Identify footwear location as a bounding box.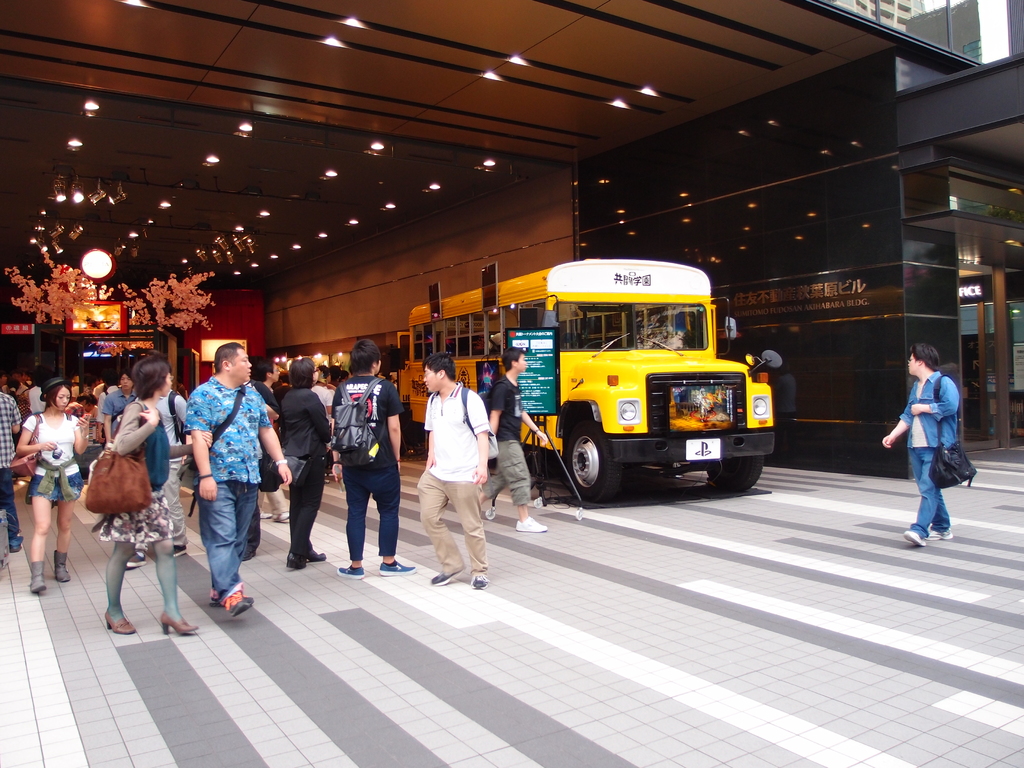
[x1=467, y1=568, x2=491, y2=590].
